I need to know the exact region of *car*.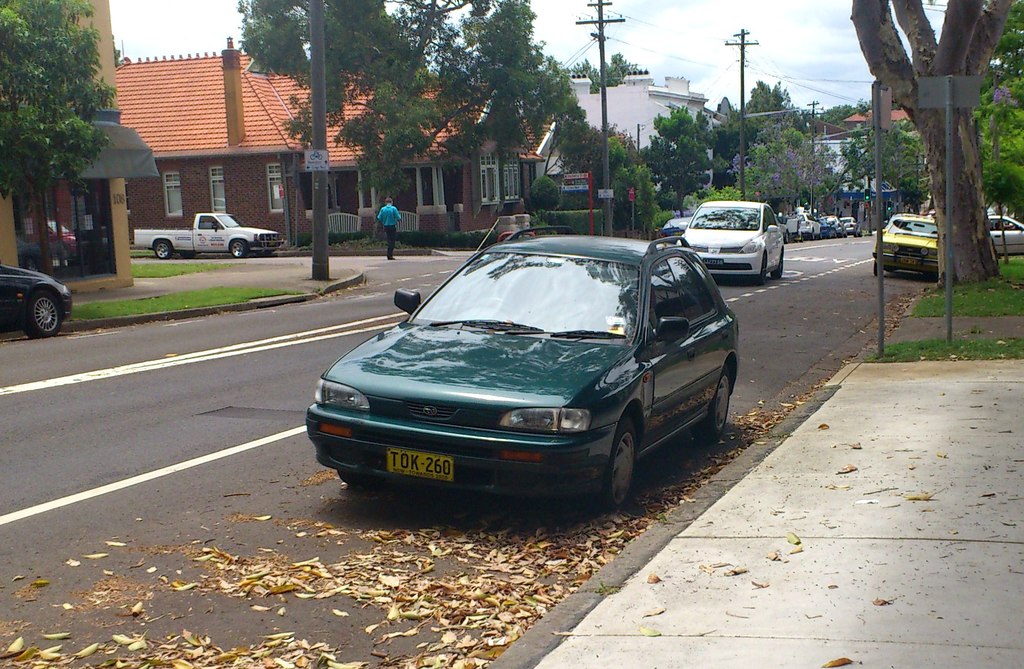
Region: 798, 215, 822, 242.
